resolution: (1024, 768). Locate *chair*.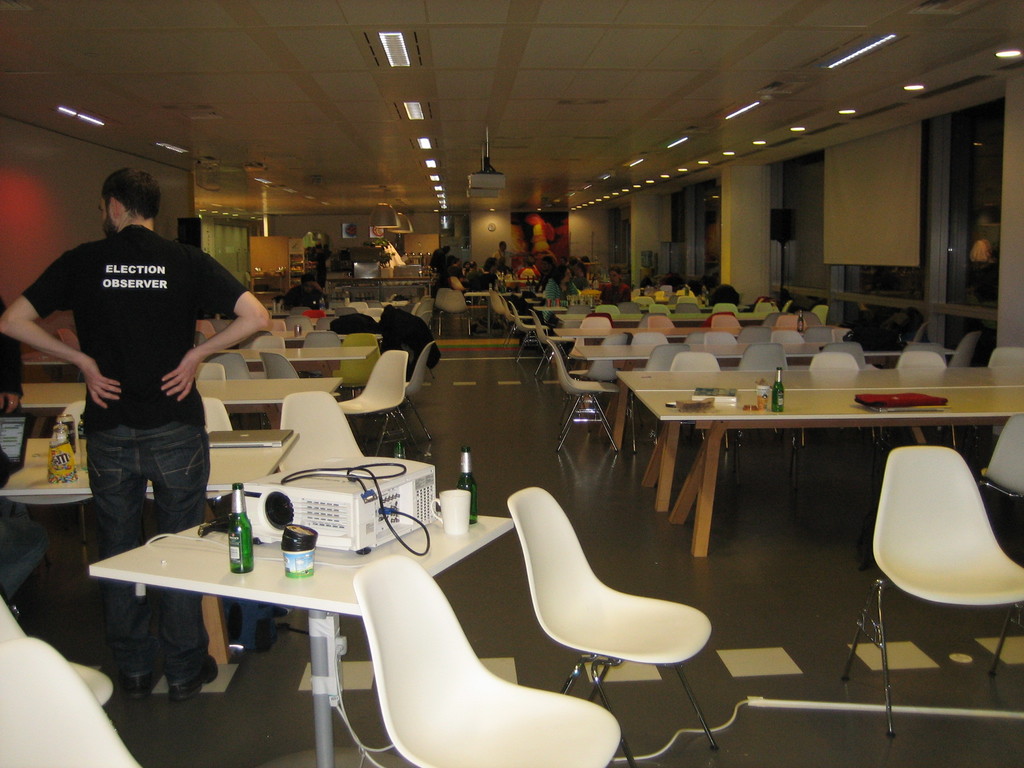
808, 352, 858, 367.
